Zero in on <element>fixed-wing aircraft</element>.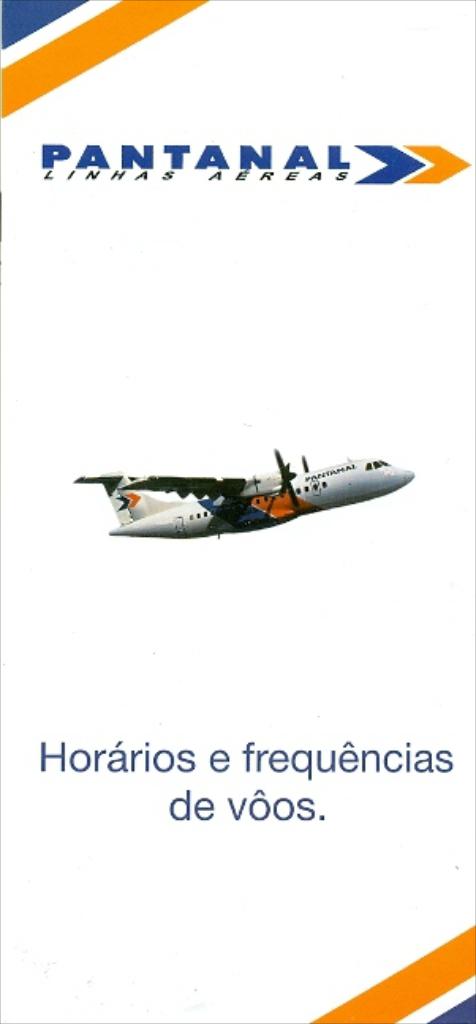
Zeroed in: <region>73, 447, 414, 544</region>.
